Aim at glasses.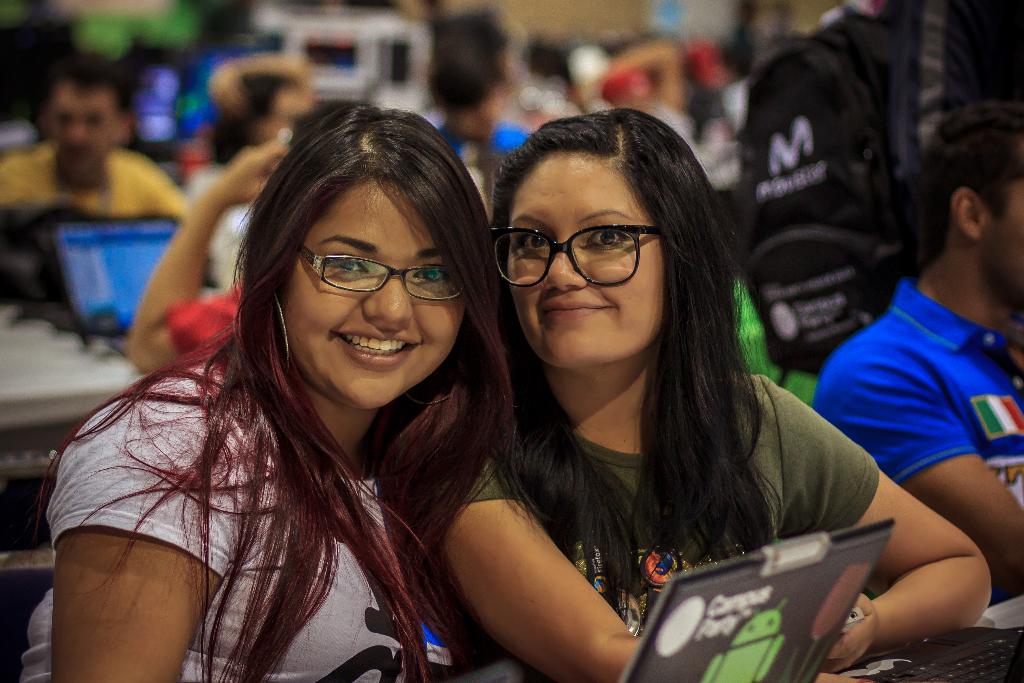
Aimed at [left=483, top=224, right=660, bottom=288].
